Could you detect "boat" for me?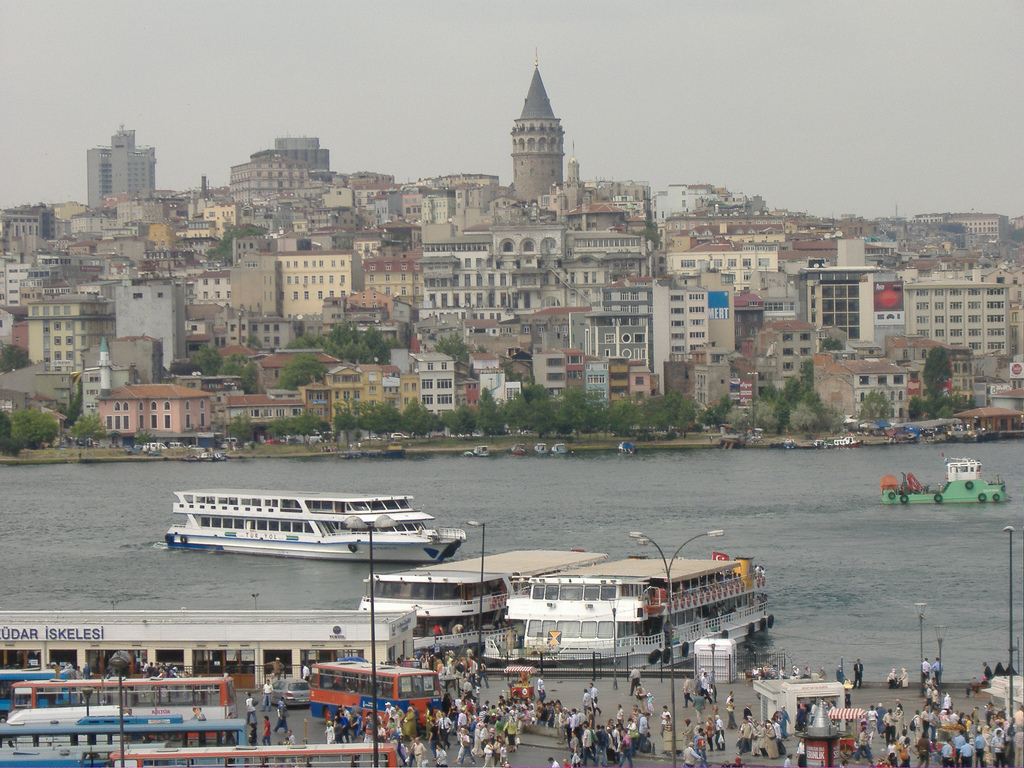
Detection result: bbox=(883, 458, 1012, 503).
